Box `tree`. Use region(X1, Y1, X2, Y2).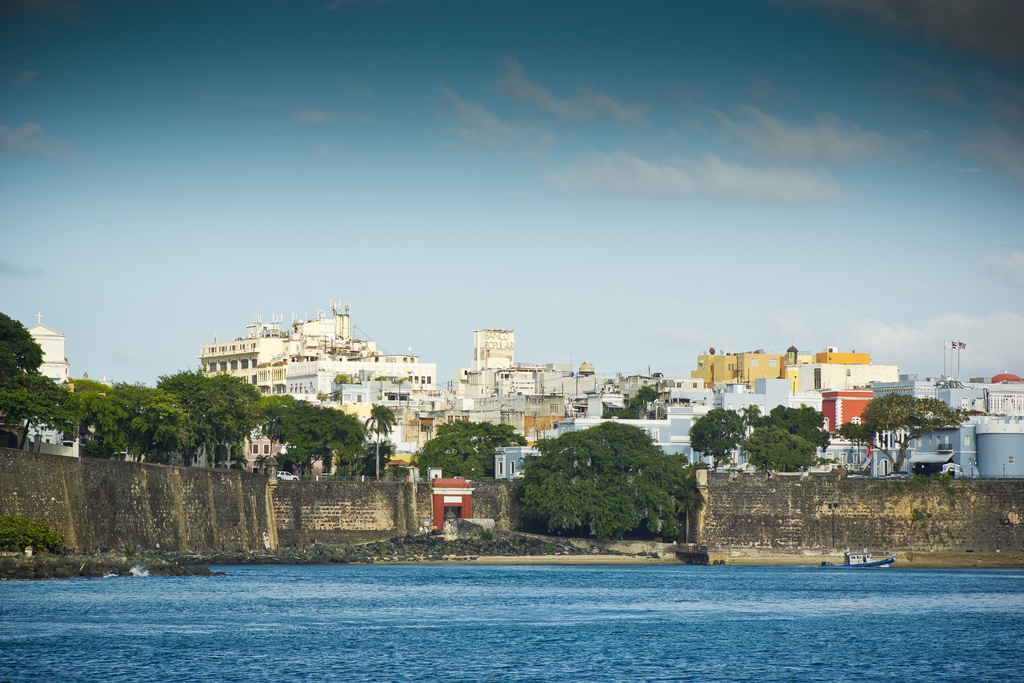
region(358, 436, 392, 488).
